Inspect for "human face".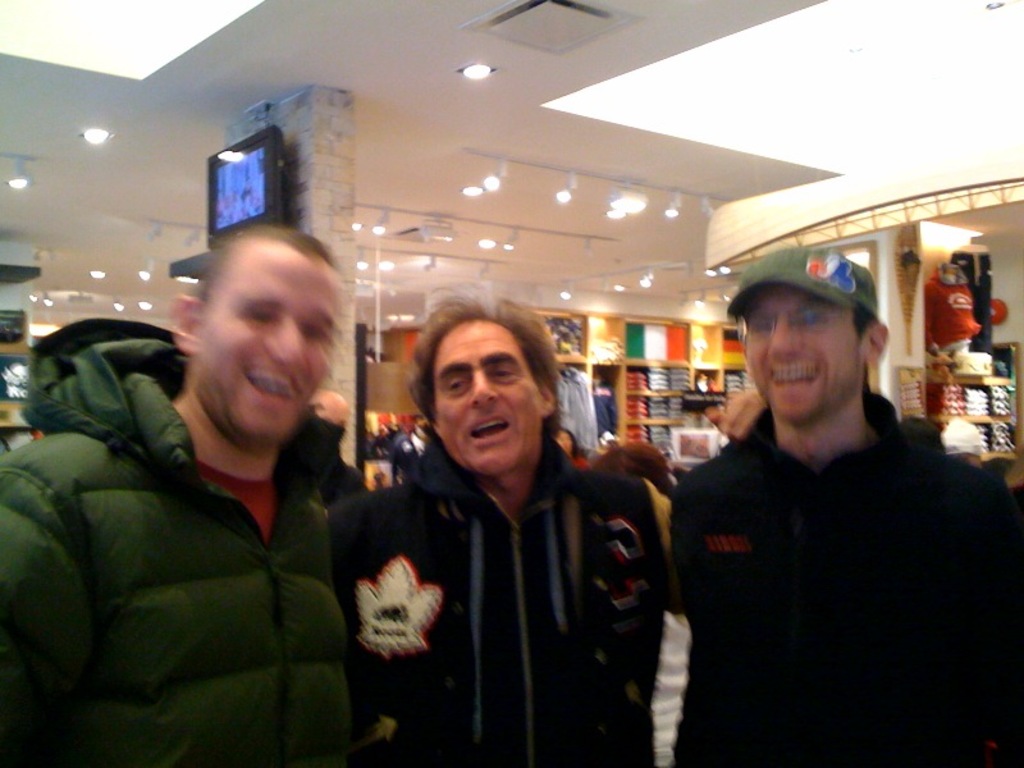
Inspection: <bbox>193, 257, 334, 439</bbox>.
